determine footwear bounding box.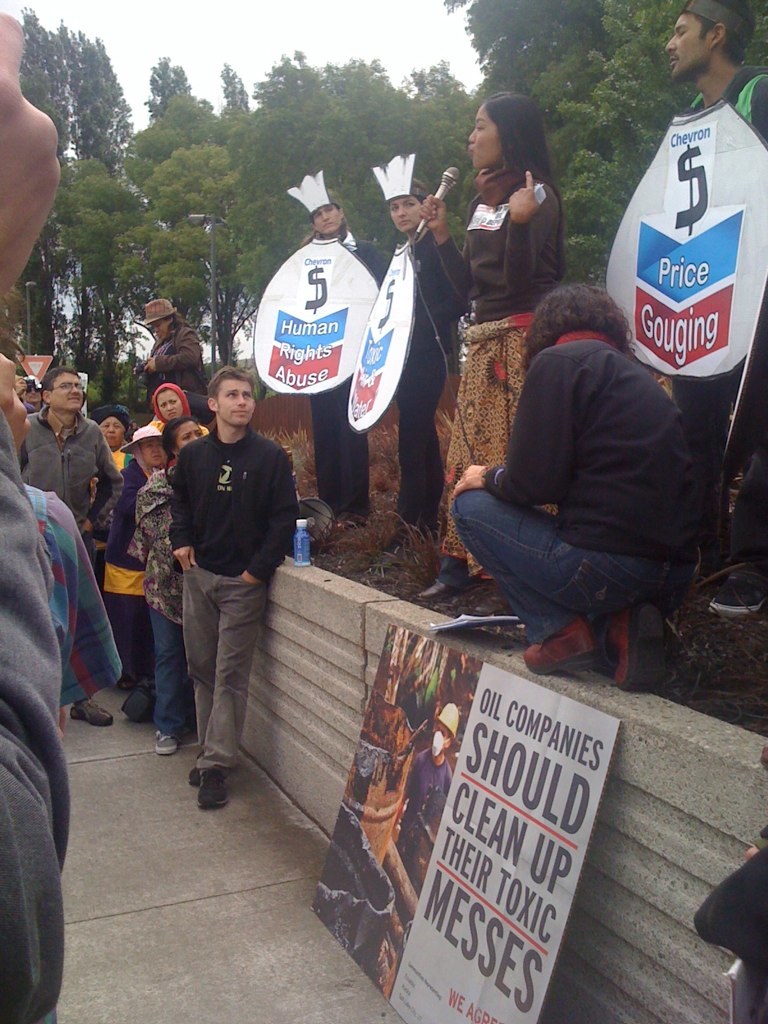
Determined: (x1=596, y1=605, x2=667, y2=689).
